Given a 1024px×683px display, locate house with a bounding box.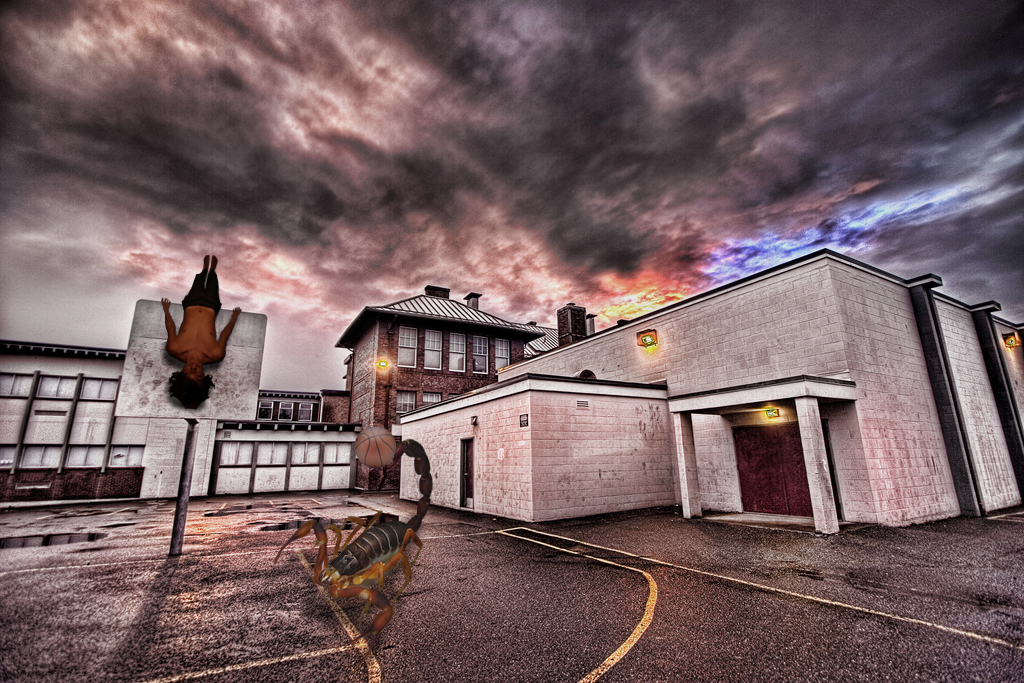
Located: 227:389:327:428.
